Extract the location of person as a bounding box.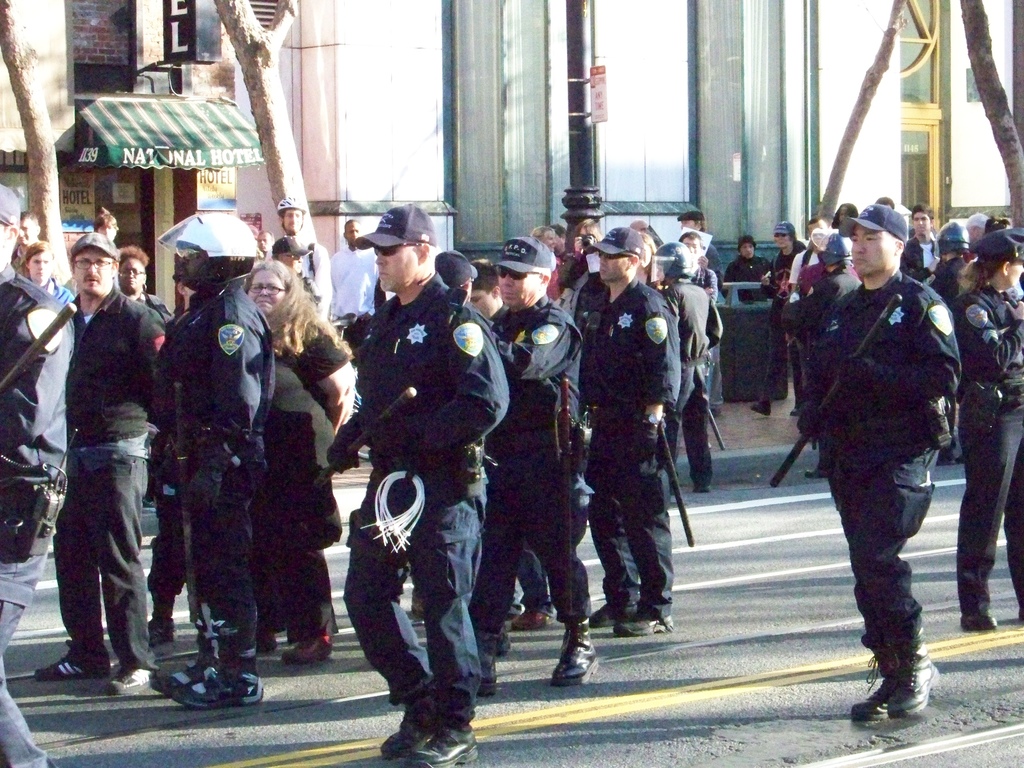
<bbox>154, 213, 277, 703</bbox>.
